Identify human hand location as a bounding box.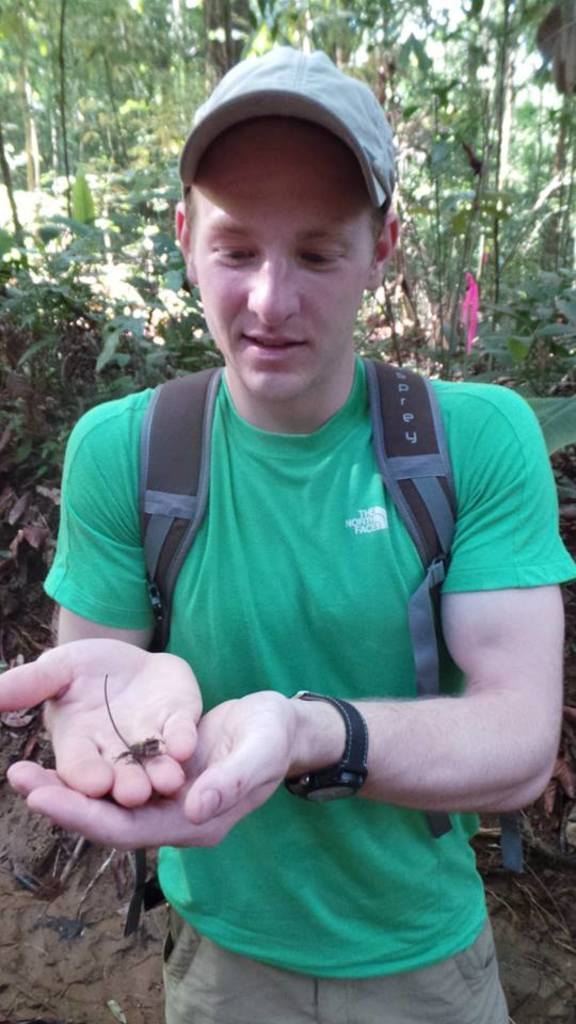
(left=6, top=683, right=303, bottom=853).
